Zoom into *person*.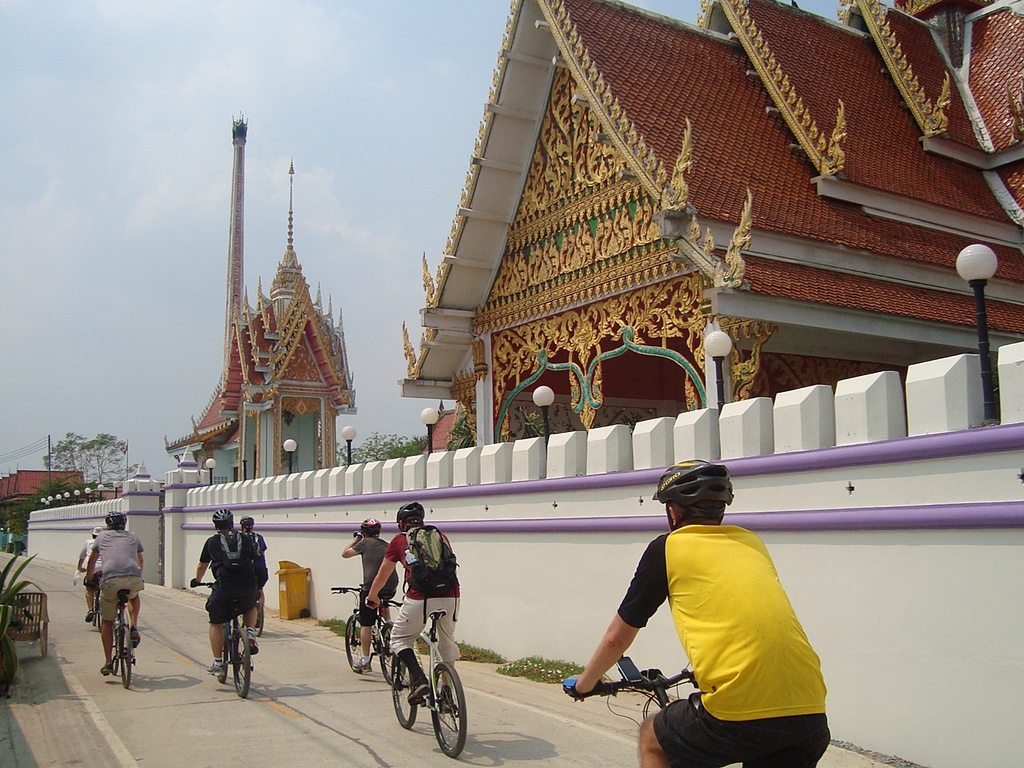
Zoom target: 365, 506, 458, 715.
